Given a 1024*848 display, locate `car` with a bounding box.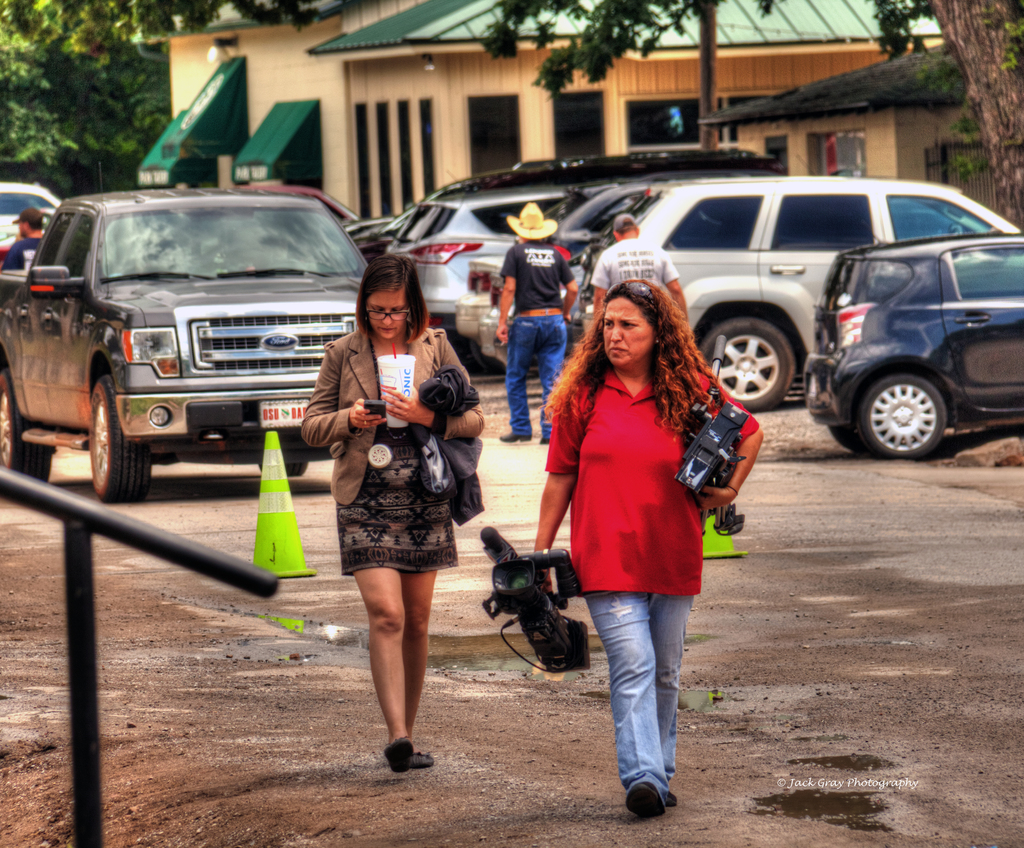
Located: bbox=(0, 187, 58, 269).
